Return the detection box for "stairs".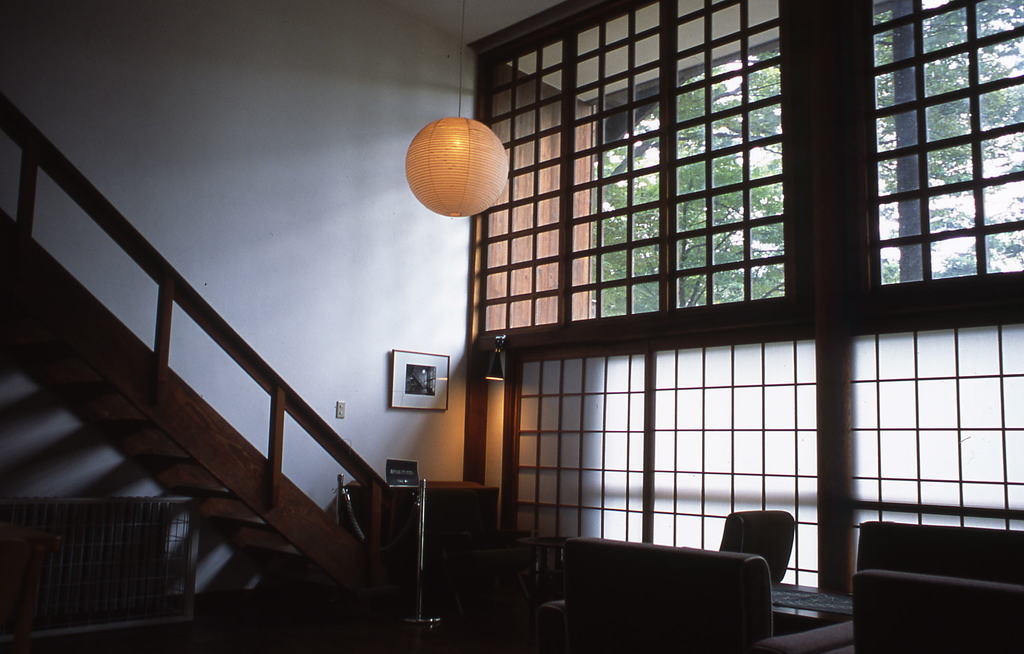
Rect(0, 204, 393, 624).
